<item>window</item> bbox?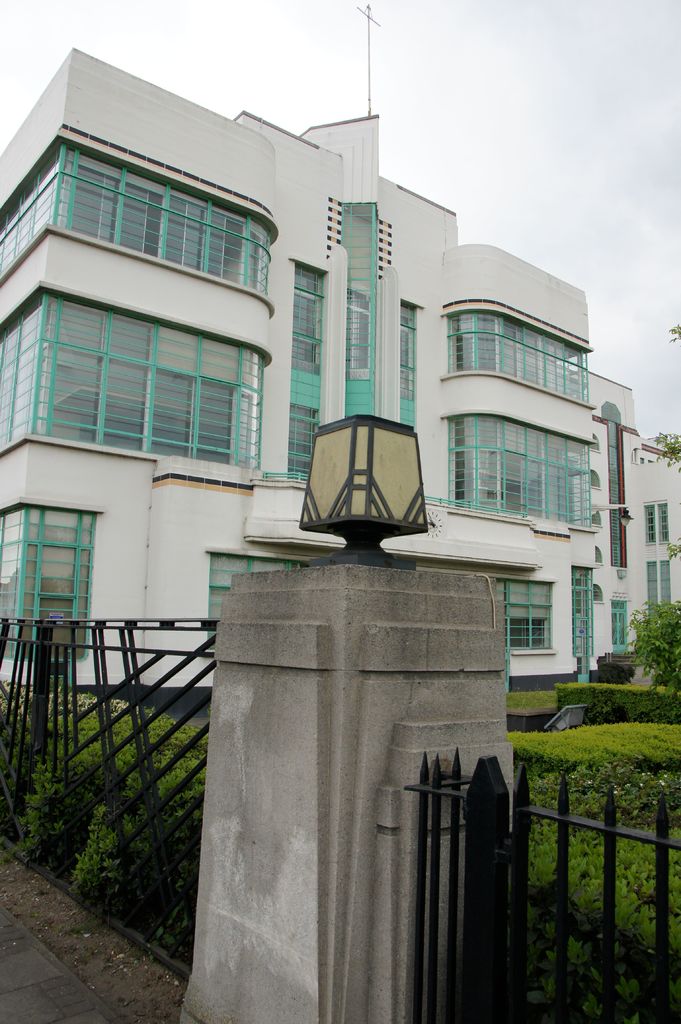
[292, 407, 322, 489]
